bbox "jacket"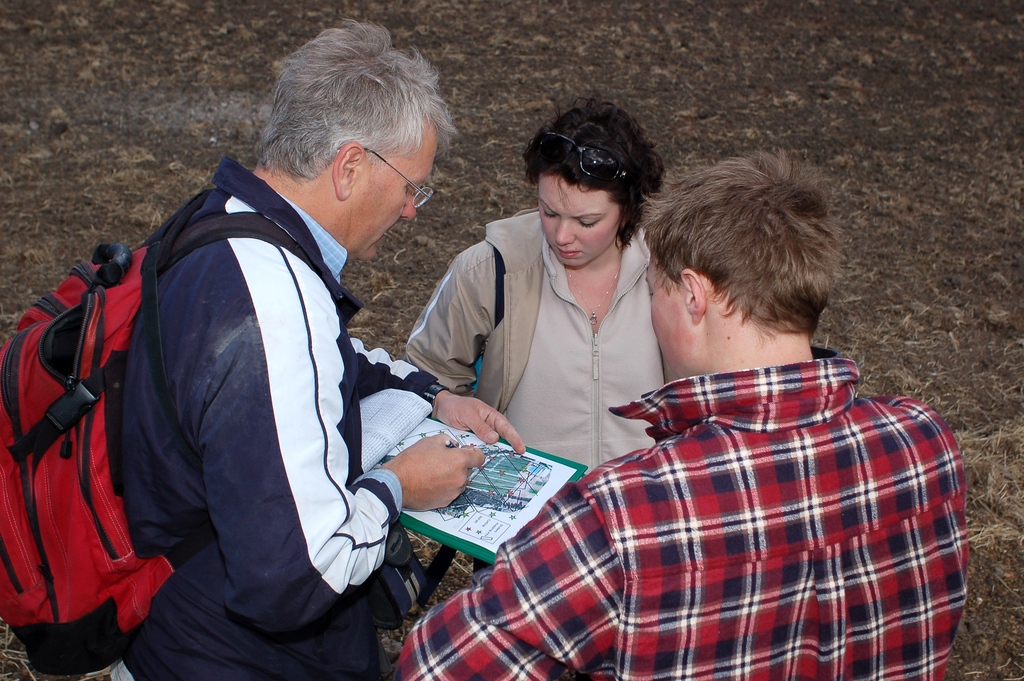
(403,203,554,413)
